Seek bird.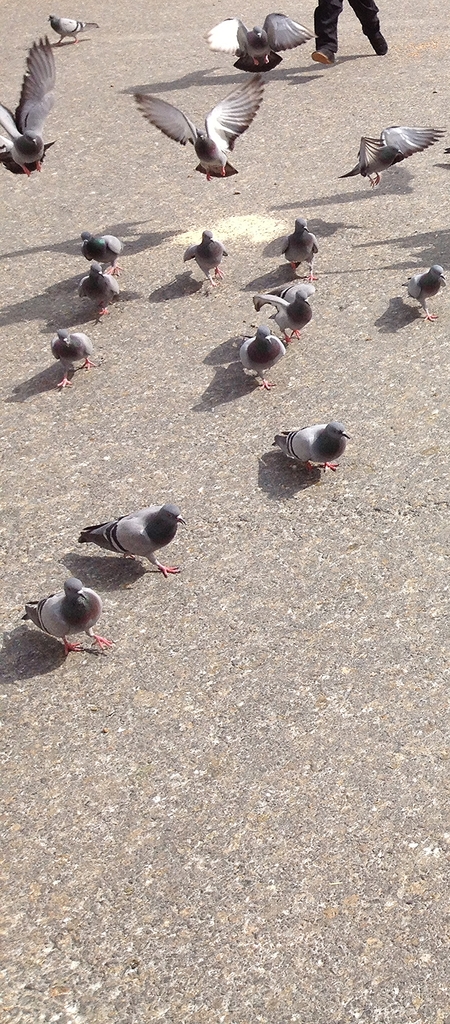
267,288,313,344.
